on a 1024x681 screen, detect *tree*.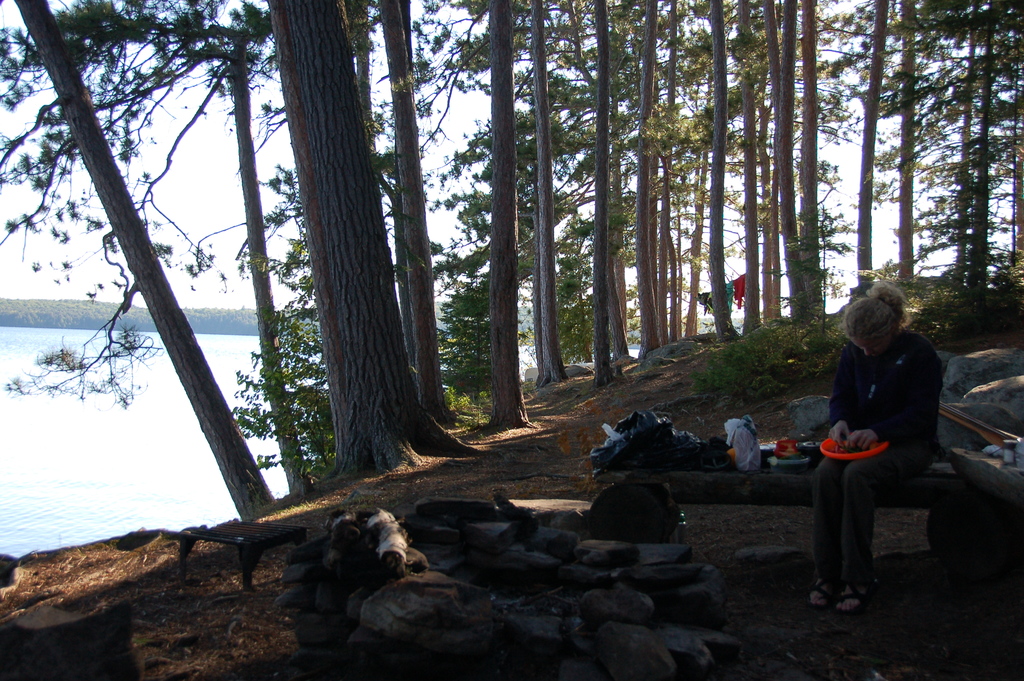
region(968, 0, 1023, 308).
